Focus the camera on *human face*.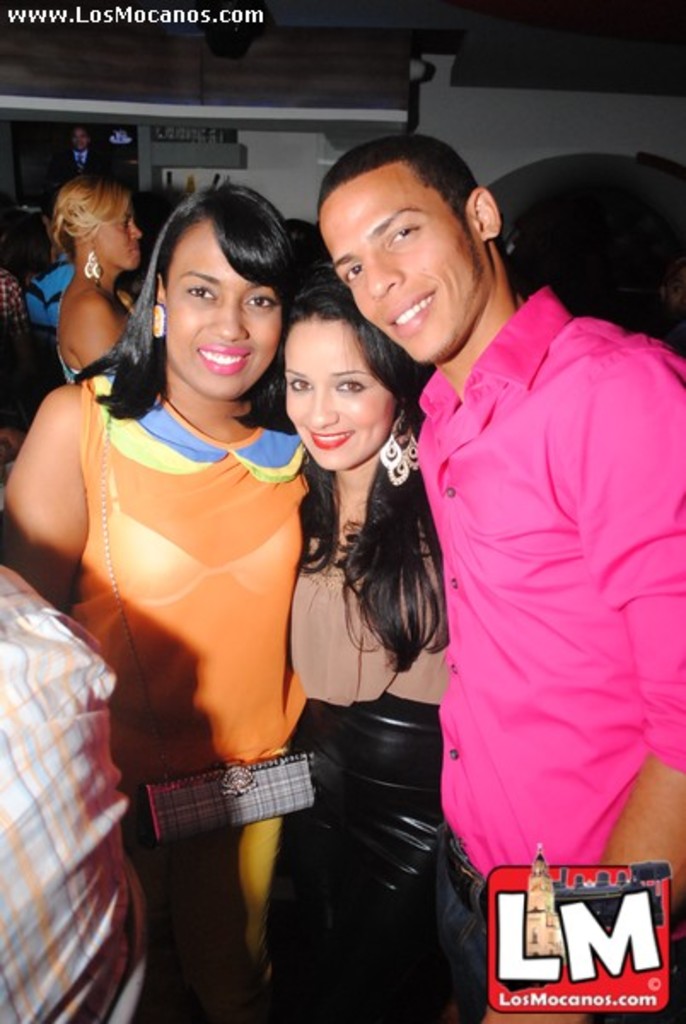
Focus region: bbox=[321, 171, 486, 365].
